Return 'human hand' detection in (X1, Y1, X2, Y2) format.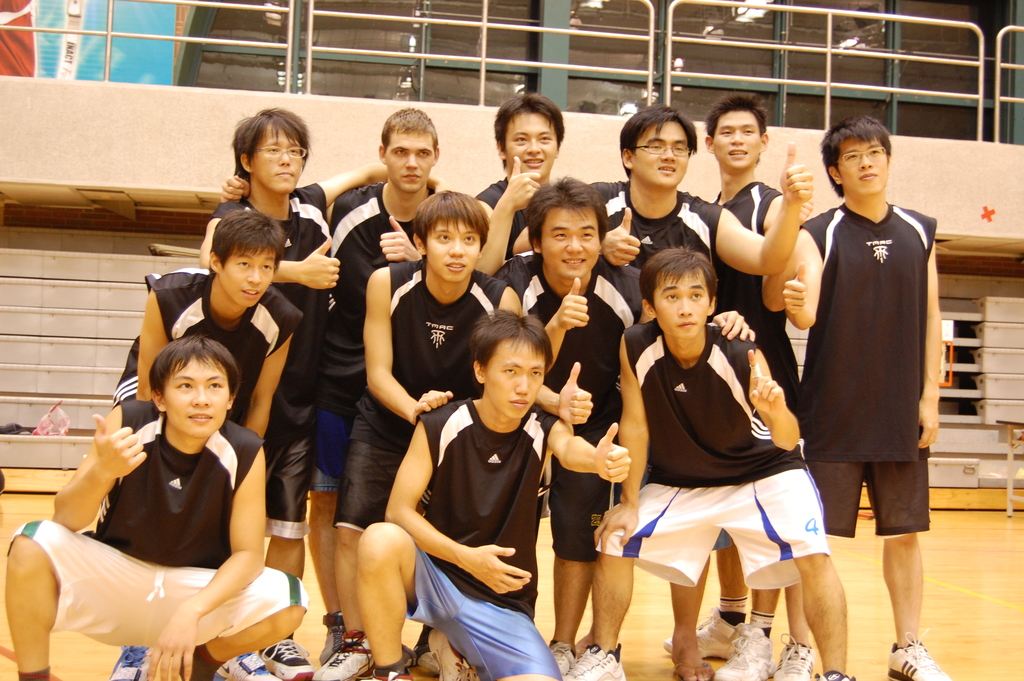
(595, 420, 635, 488).
